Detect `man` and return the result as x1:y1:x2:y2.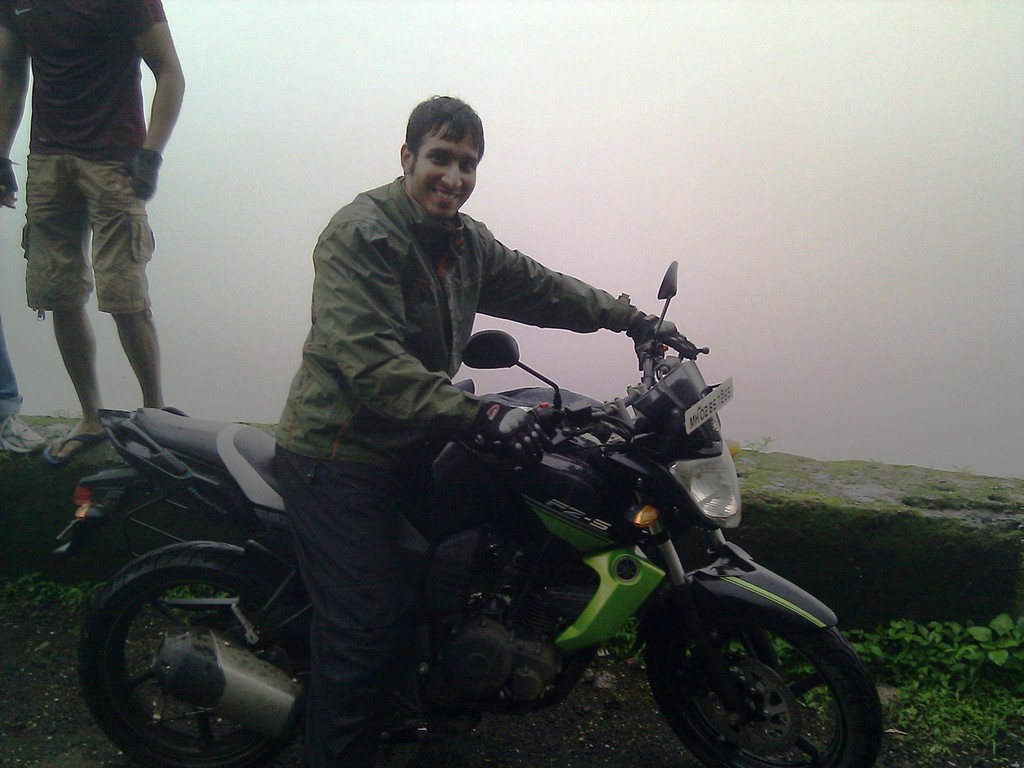
11:0:191:468.
